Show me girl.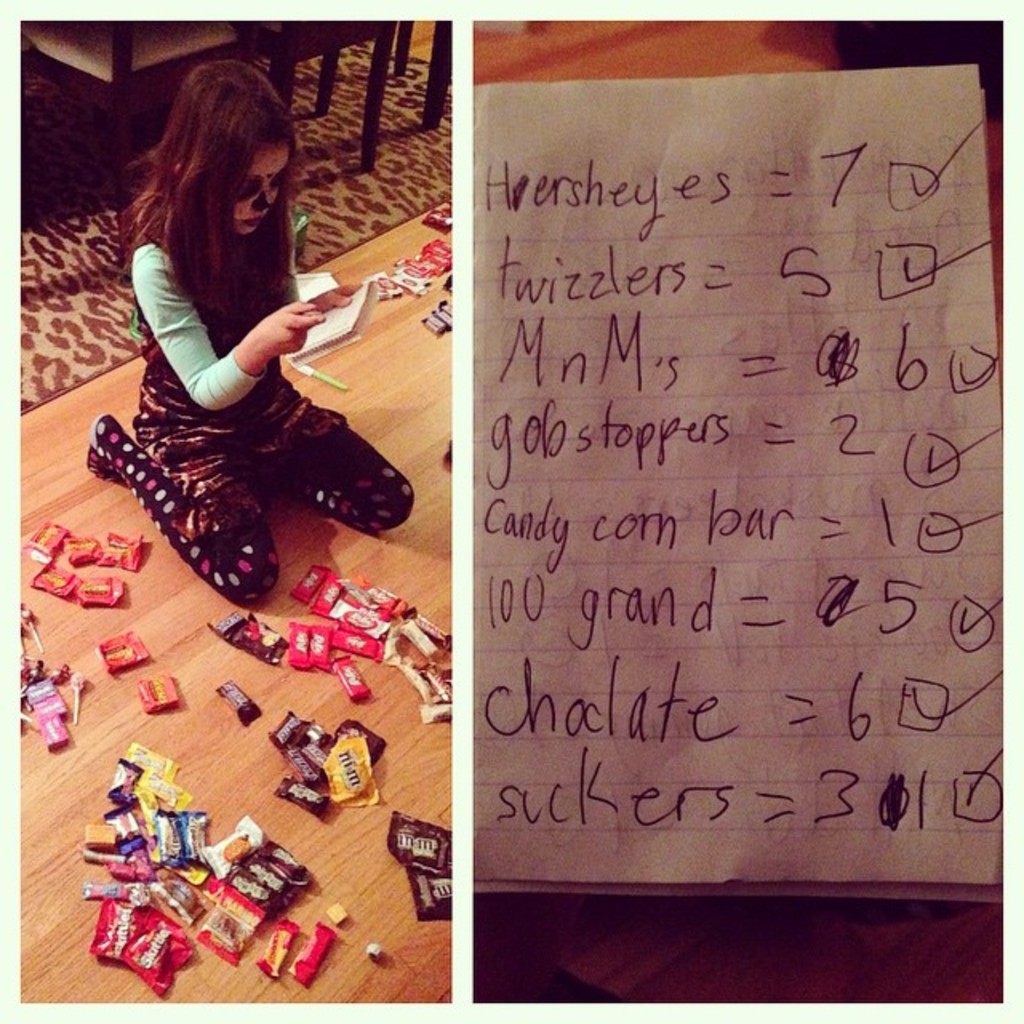
girl is here: <box>85,58,413,605</box>.
